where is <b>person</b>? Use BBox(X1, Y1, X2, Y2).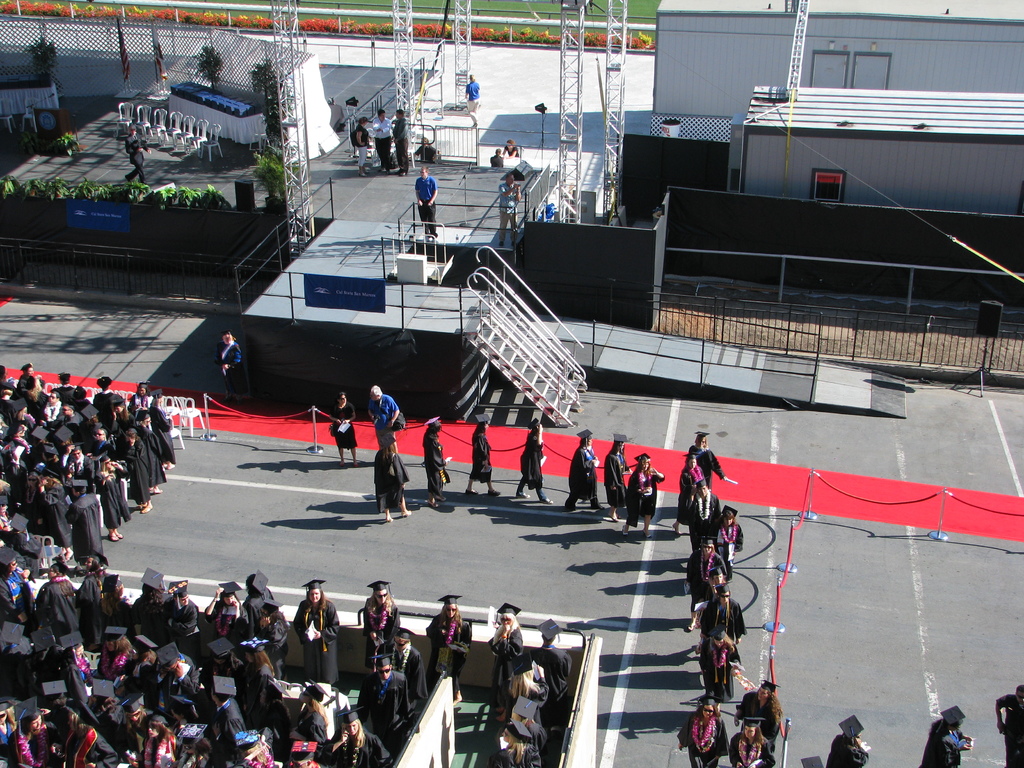
BBox(212, 687, 236, 723).
